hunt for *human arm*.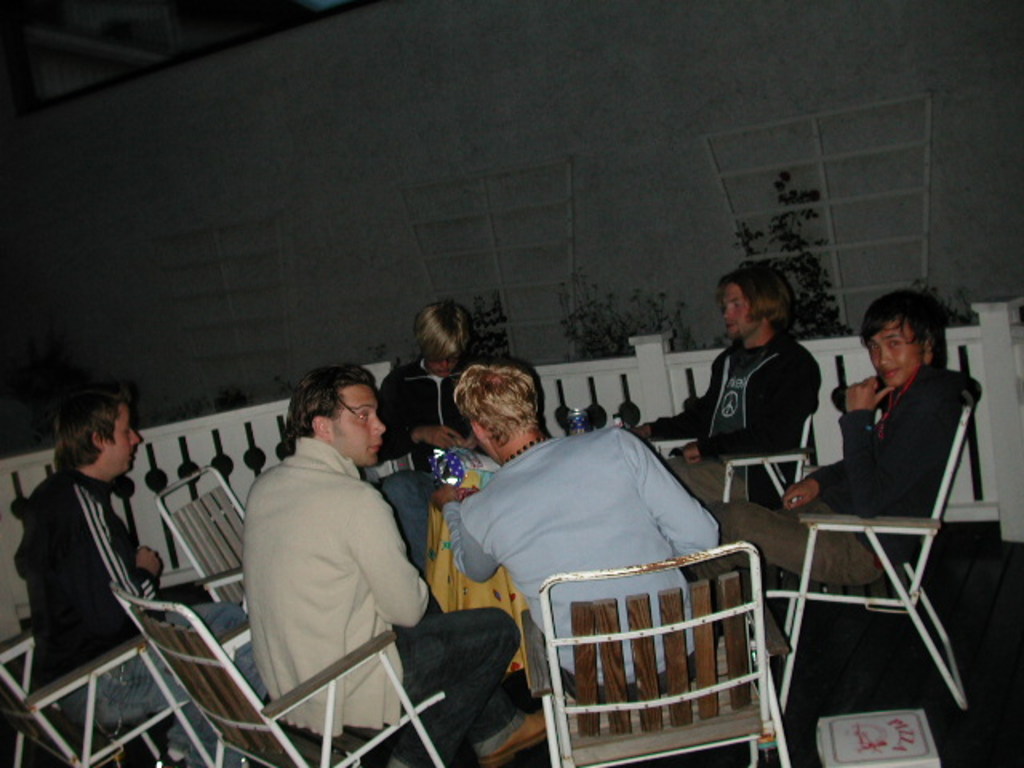
Hunted down at {"x1": 98, "y1": 498, "x2": 181, "y2": 616}.
